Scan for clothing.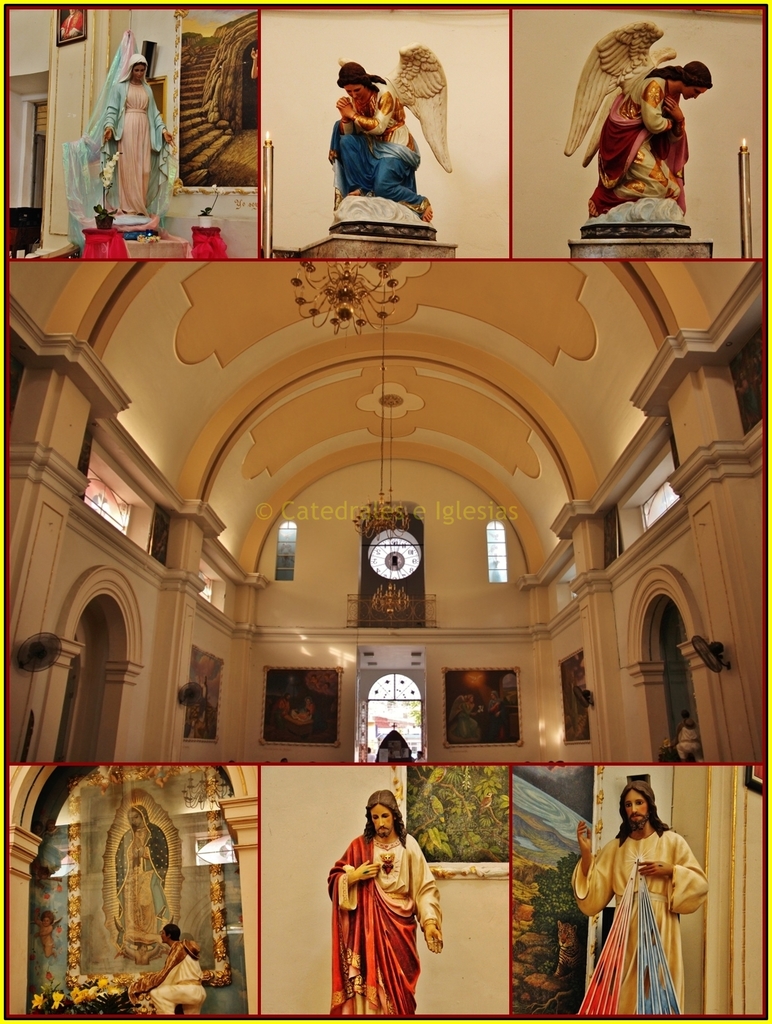
Scan result: 157:937:210:1014.
